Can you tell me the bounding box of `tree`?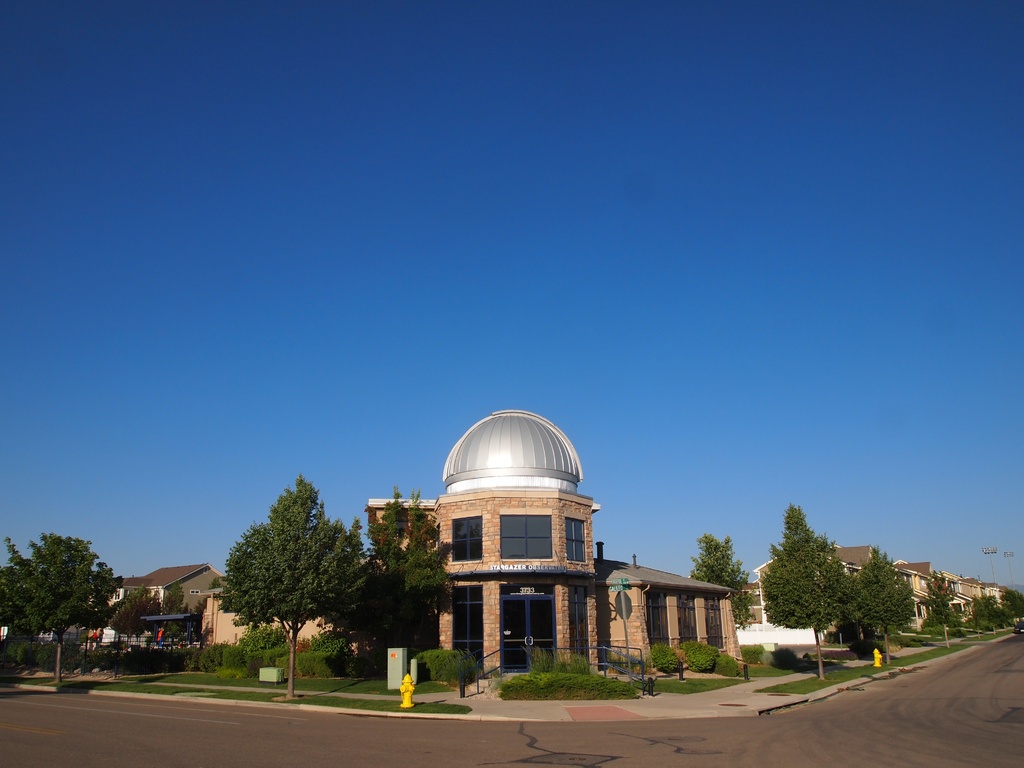
<region>689, 532, 752, 635</region>.
